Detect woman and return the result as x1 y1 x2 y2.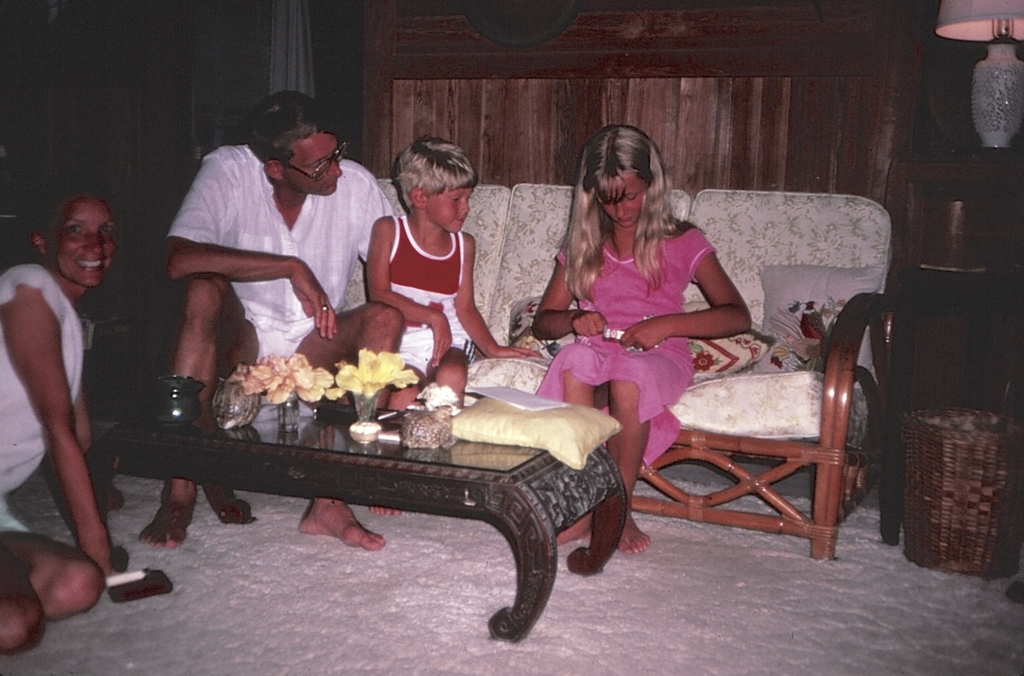
0 181 138 654.
